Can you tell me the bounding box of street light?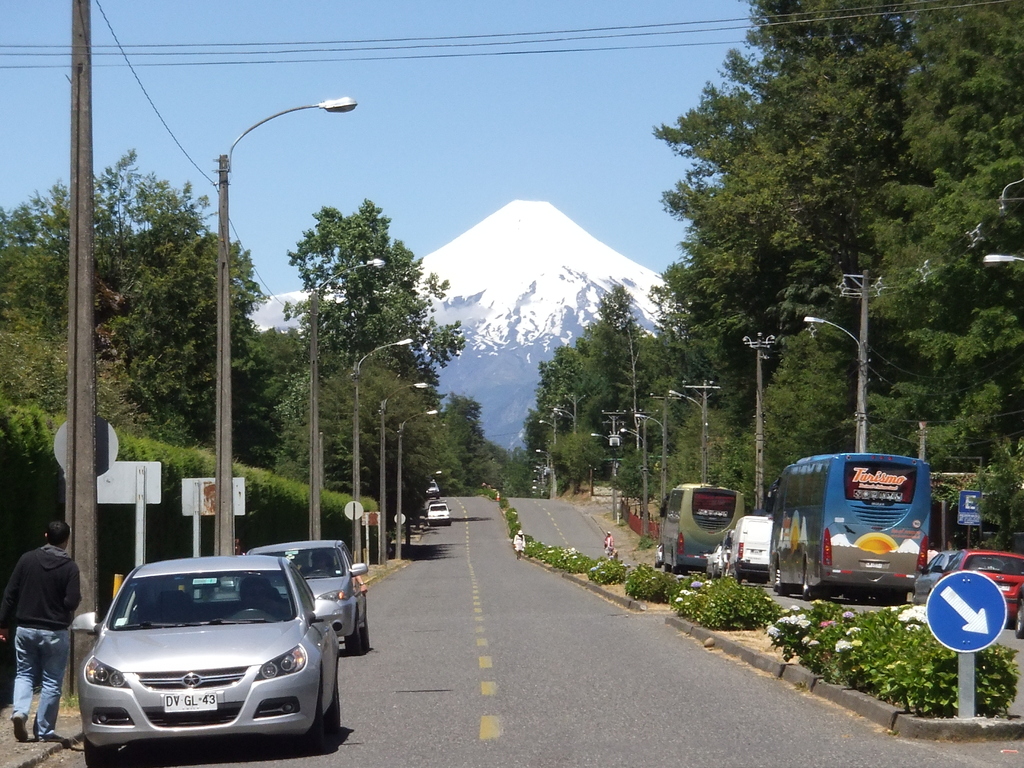
(624, 427, 650, 538).
